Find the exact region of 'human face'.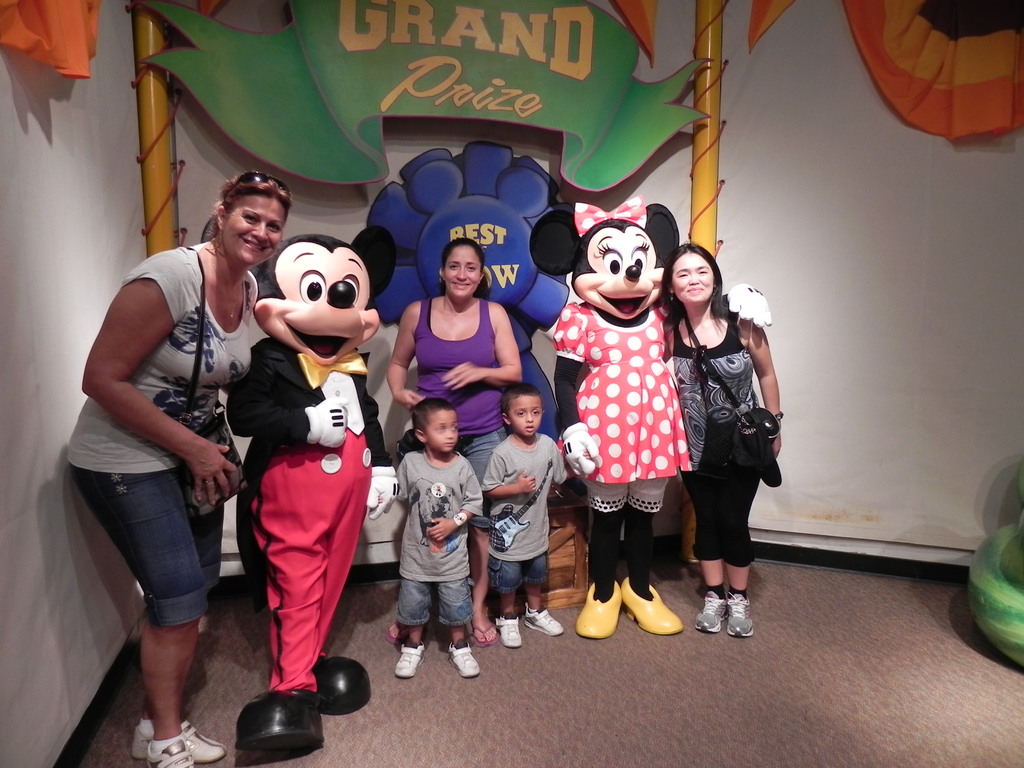
Exact region: 672,253,716,307.
